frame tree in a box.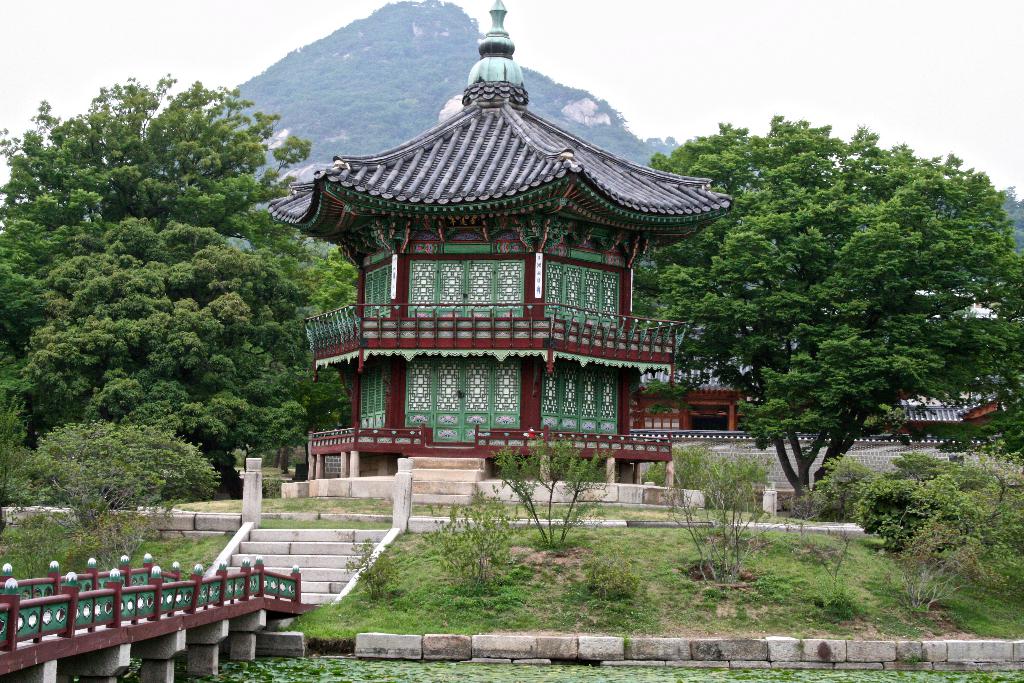
(631,109,1023,500).
